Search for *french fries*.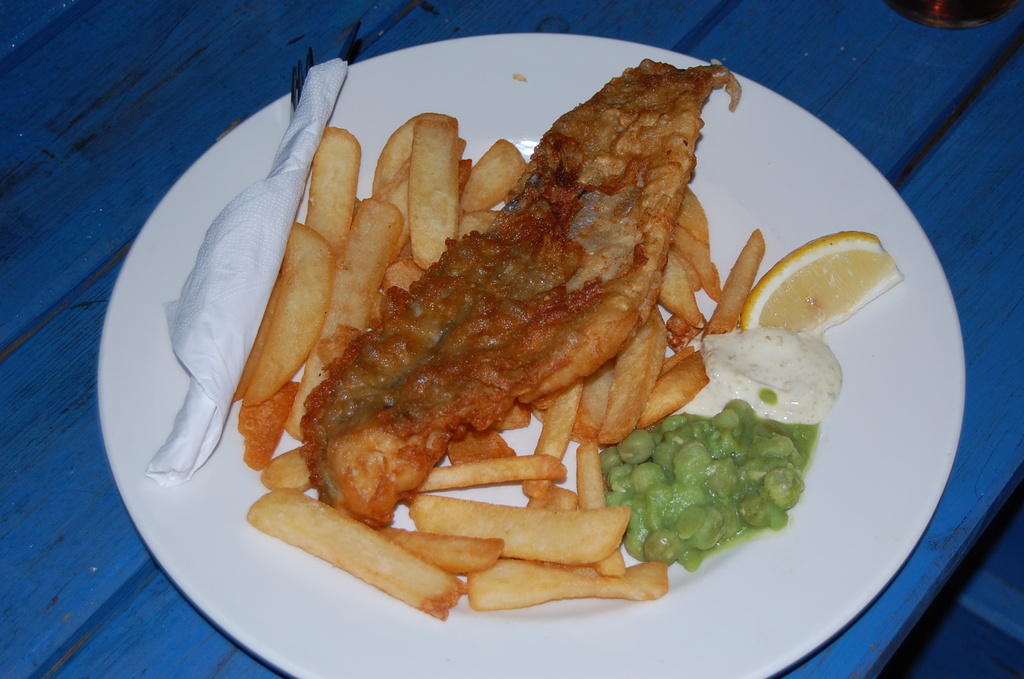
Found at left=652, top=241, right=709, bottom=355.
